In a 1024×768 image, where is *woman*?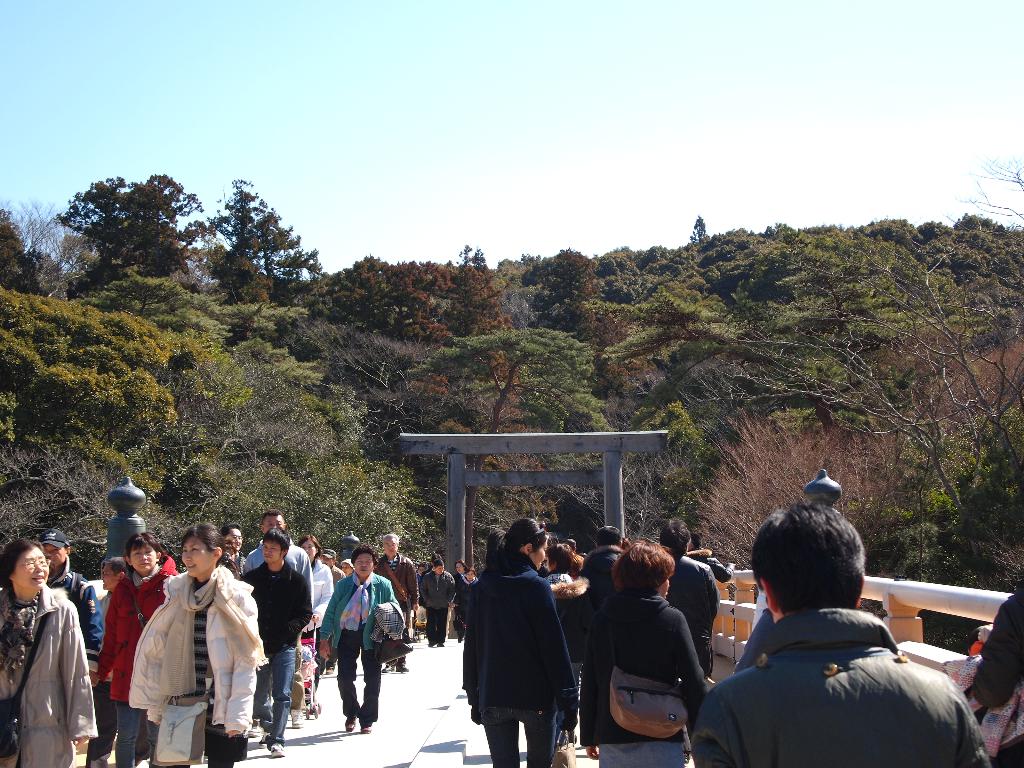
(297, 532, 334, 703).
